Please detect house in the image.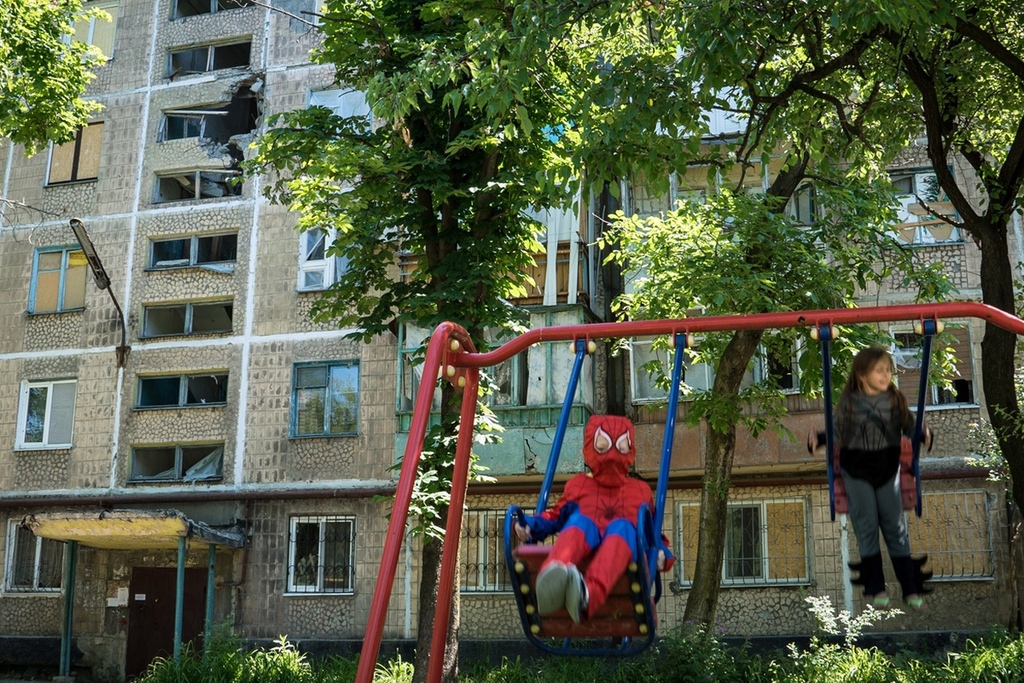
box=[0, 0, 1023, 631].
